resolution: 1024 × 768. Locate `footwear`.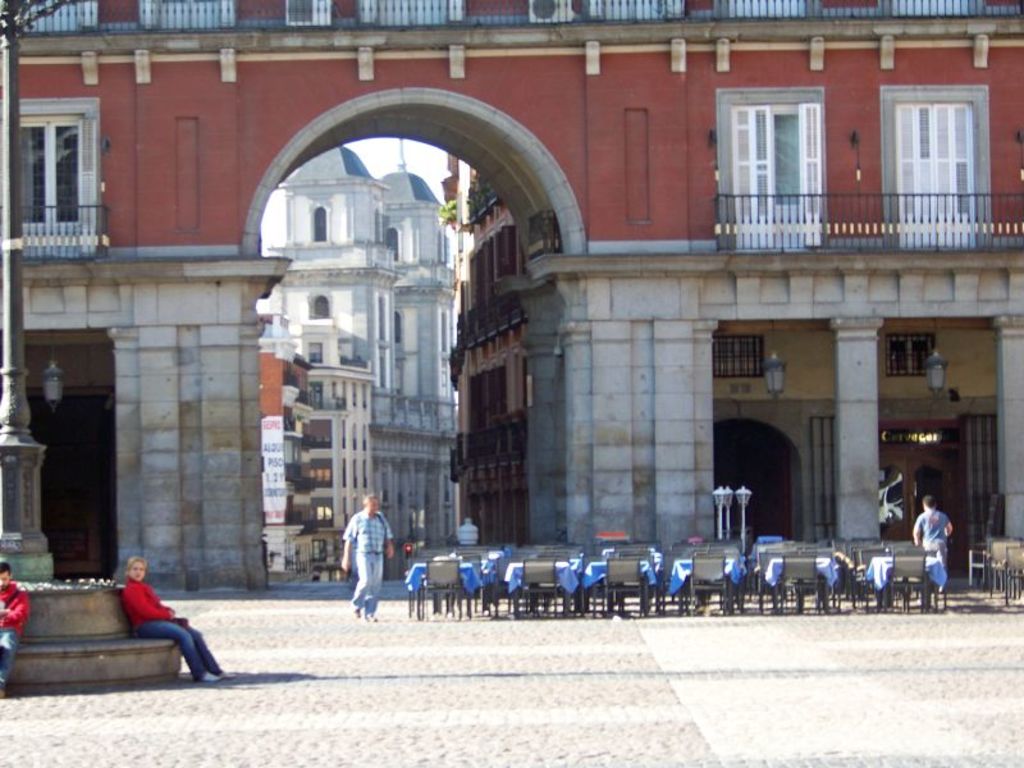
l=351, t=603, r=361, b=618.
